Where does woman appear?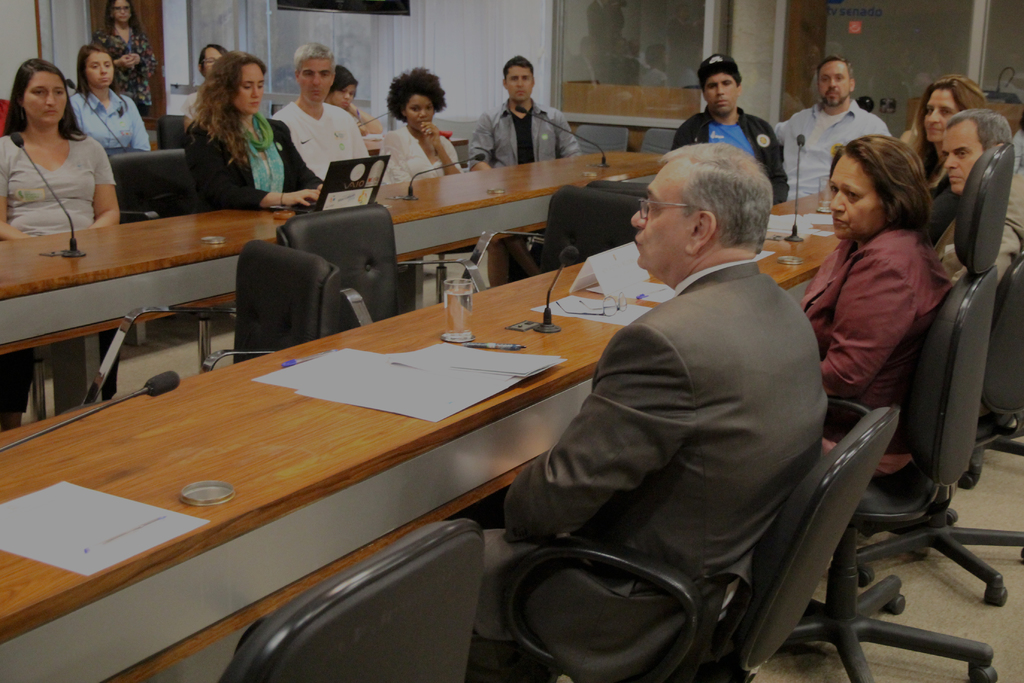
Appears at select_region(380, 70, 468, 184).
